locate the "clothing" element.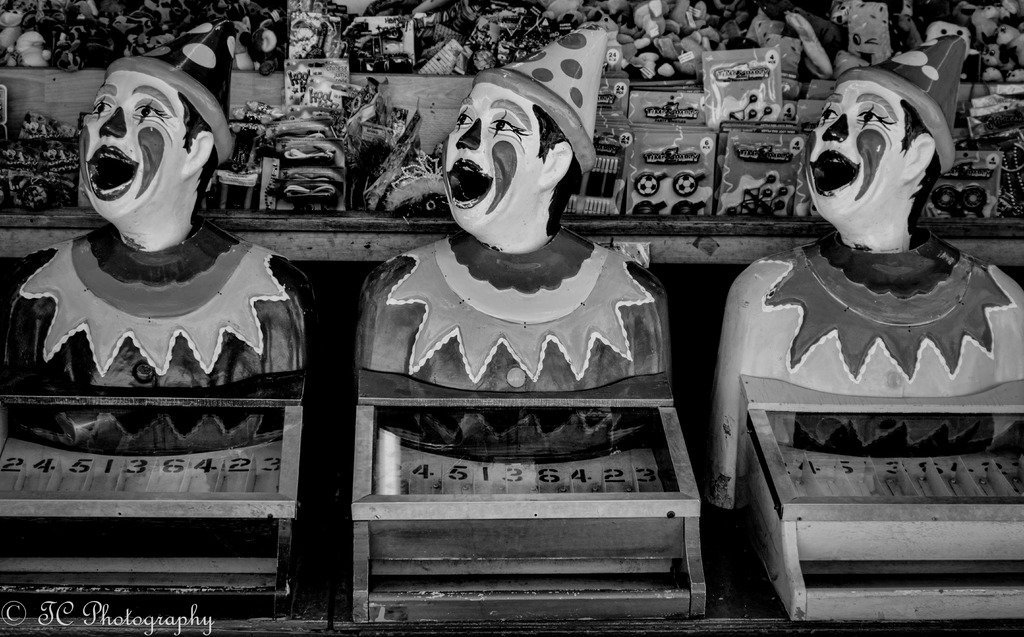
Element bbox: box(2, 211, 308, 388).
